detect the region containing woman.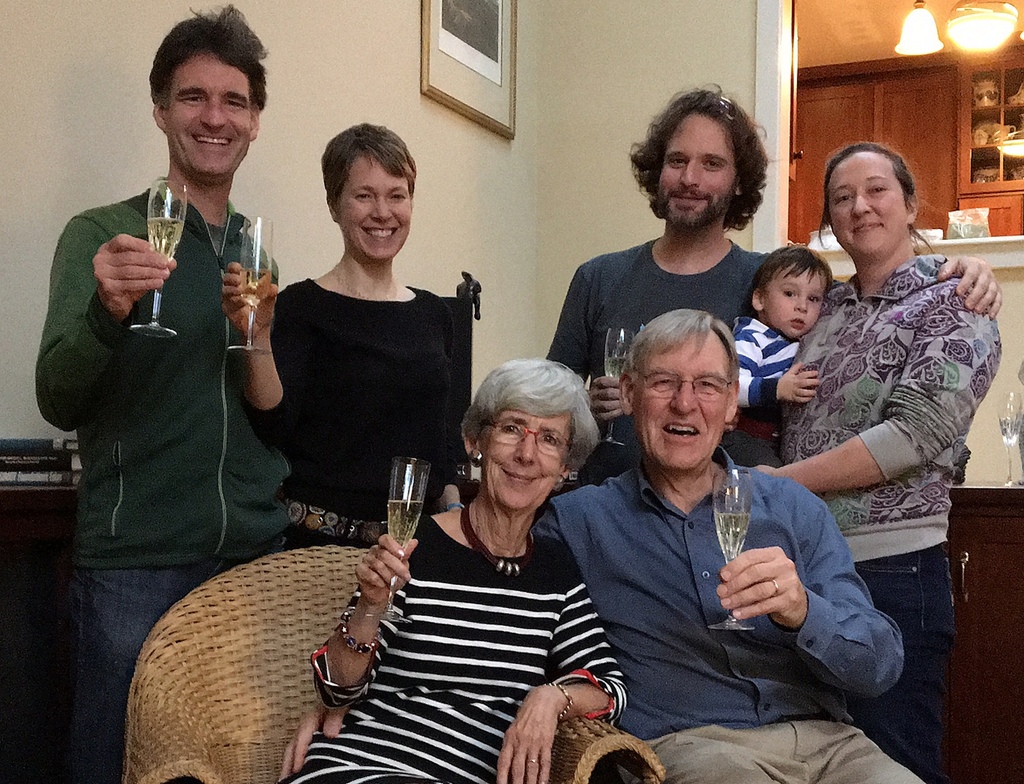
Rect(259, 125, 456, 557).
